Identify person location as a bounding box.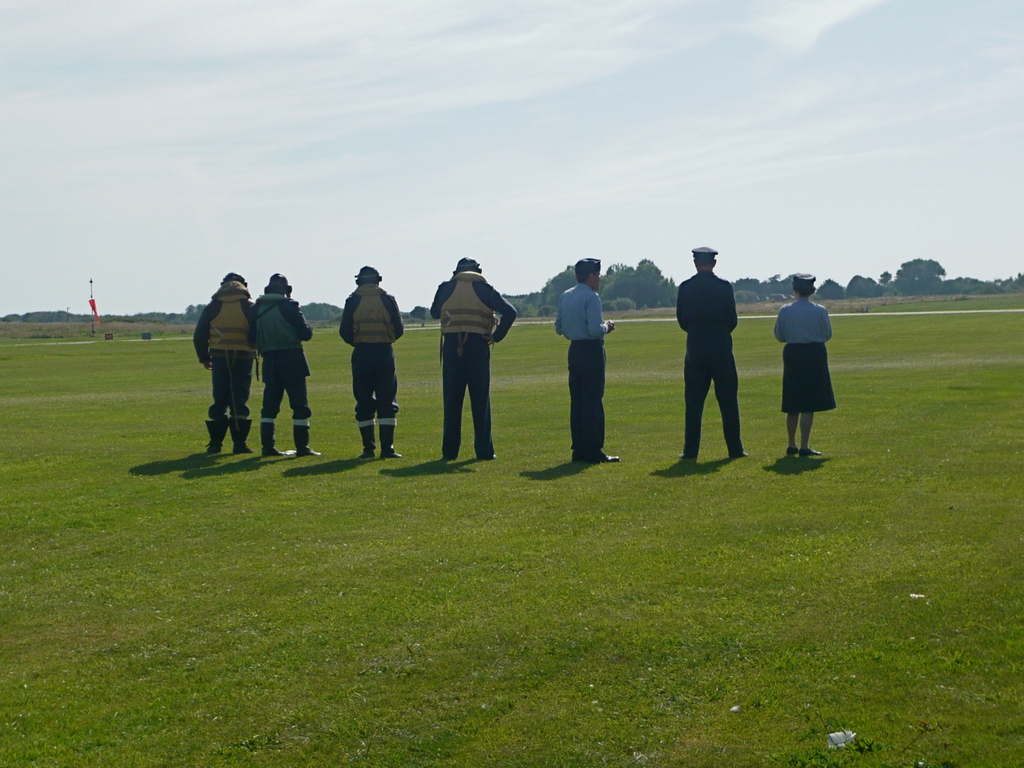
locate(253, 271, 313, 460).
